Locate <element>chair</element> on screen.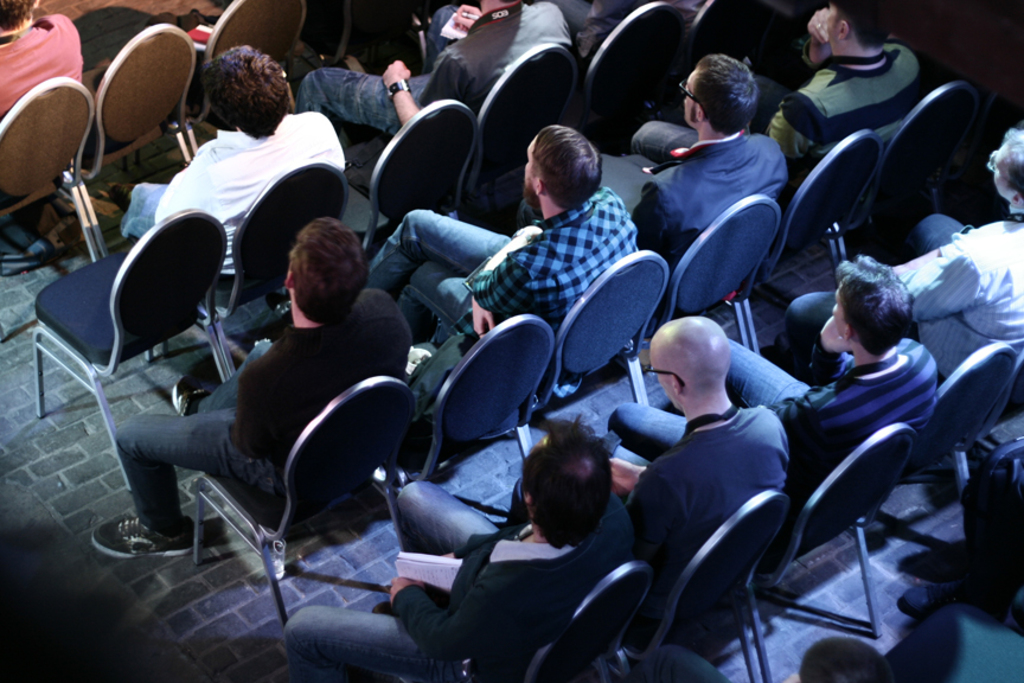
On screen at <box>680,0,759,74</box>.
